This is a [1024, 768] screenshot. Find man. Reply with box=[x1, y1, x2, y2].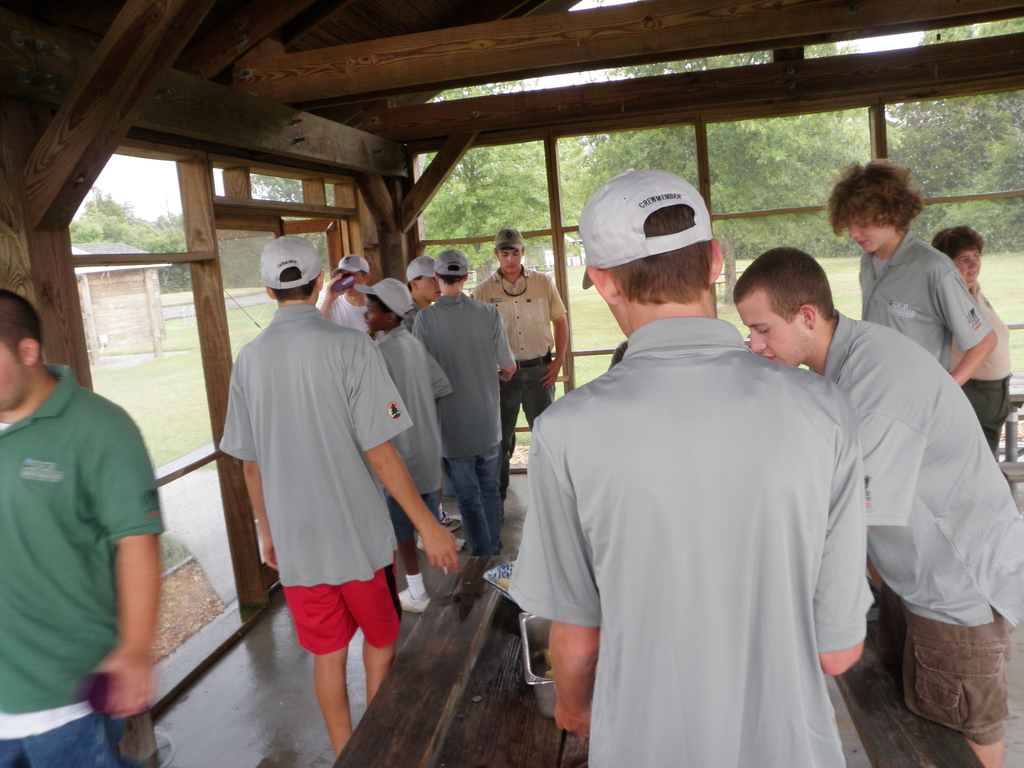
box=[472, 224, 568, 469].
